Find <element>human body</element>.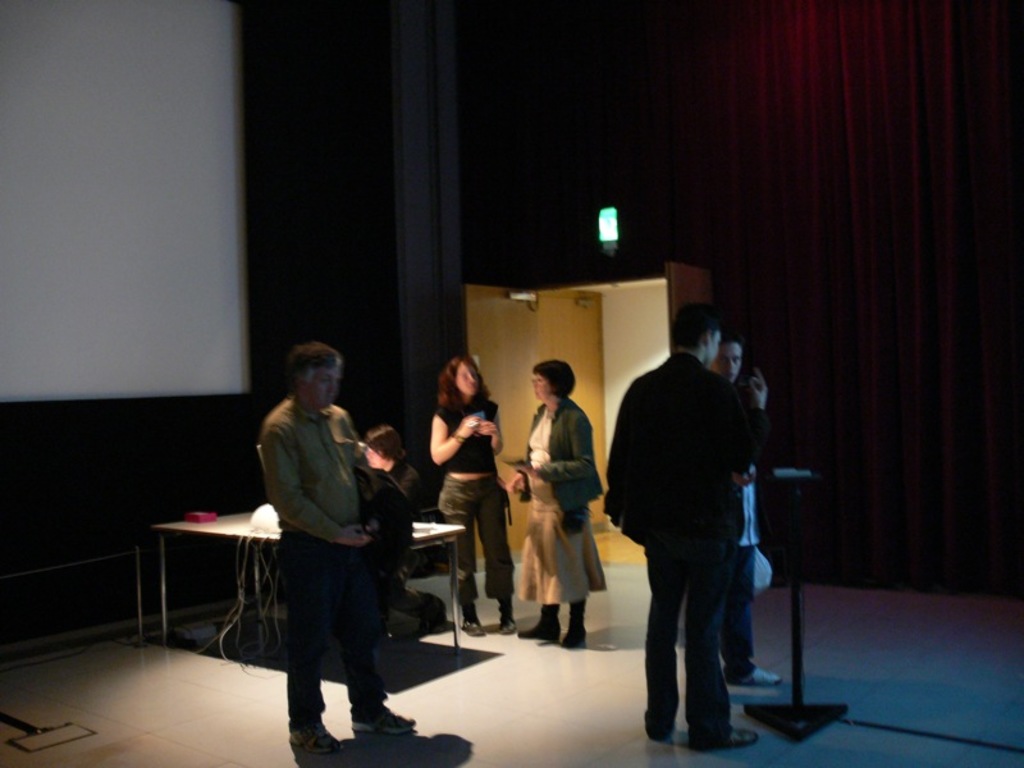
(left=611, top=356, right=764, bottom=753).
